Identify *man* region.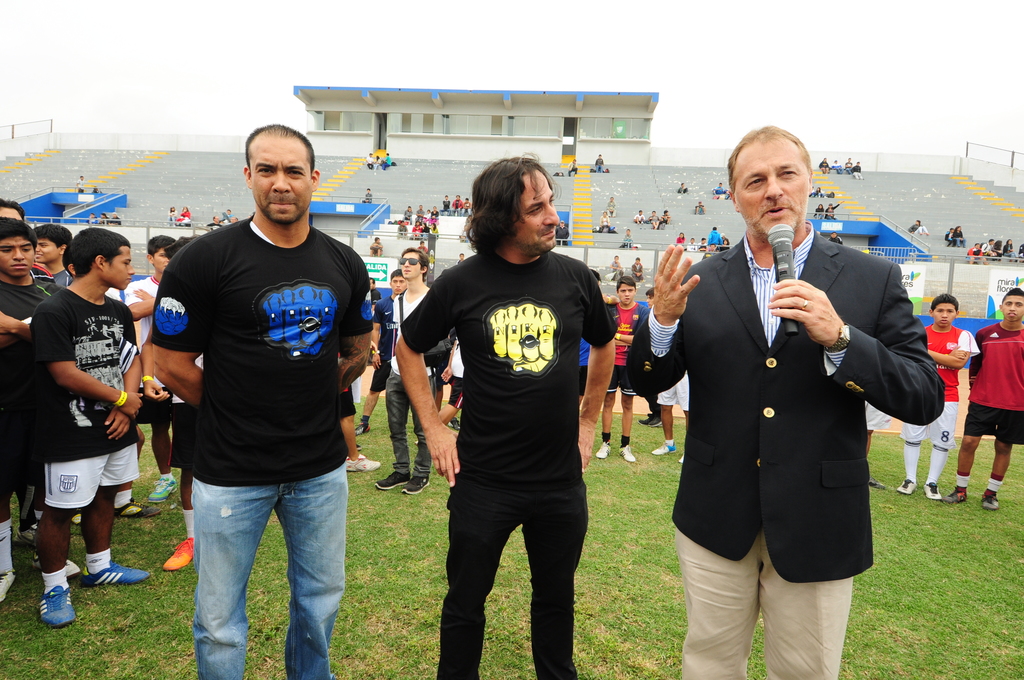
Region: detection(393, 150, 618, 679).
